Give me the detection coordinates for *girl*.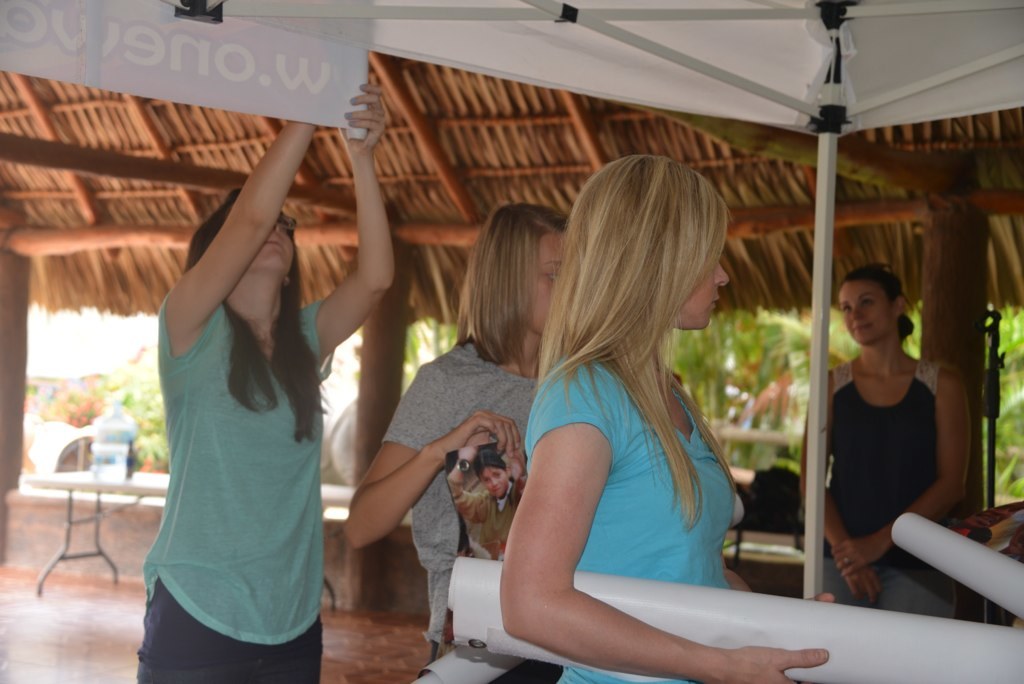
bbox=[479, 132, 772, 683].
